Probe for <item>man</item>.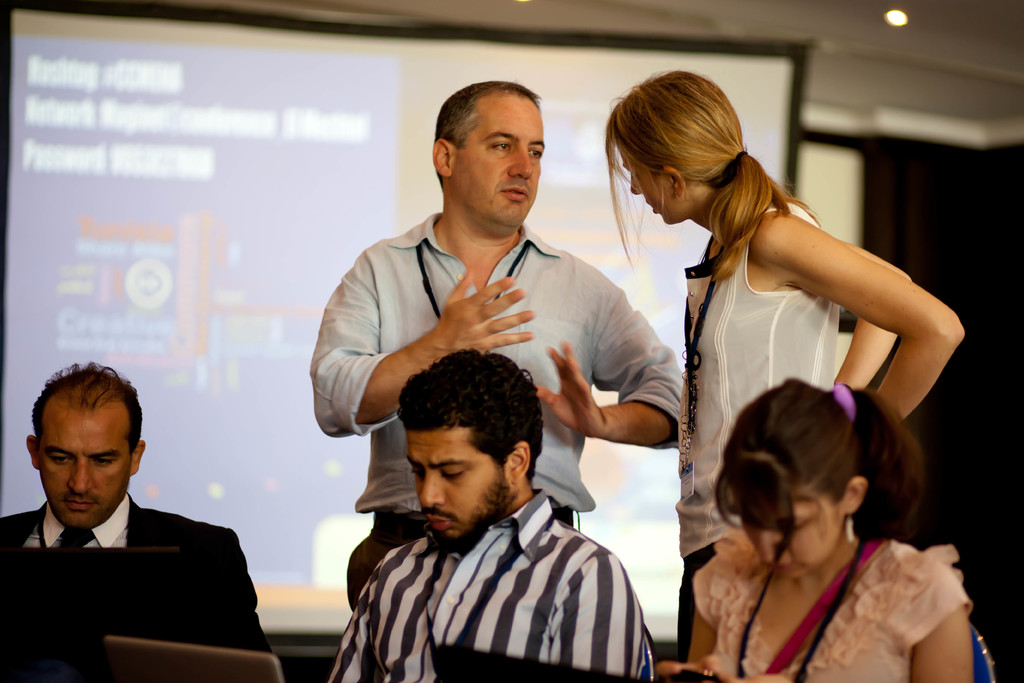
Probe result: Rect(304, 81, 684, 614).
